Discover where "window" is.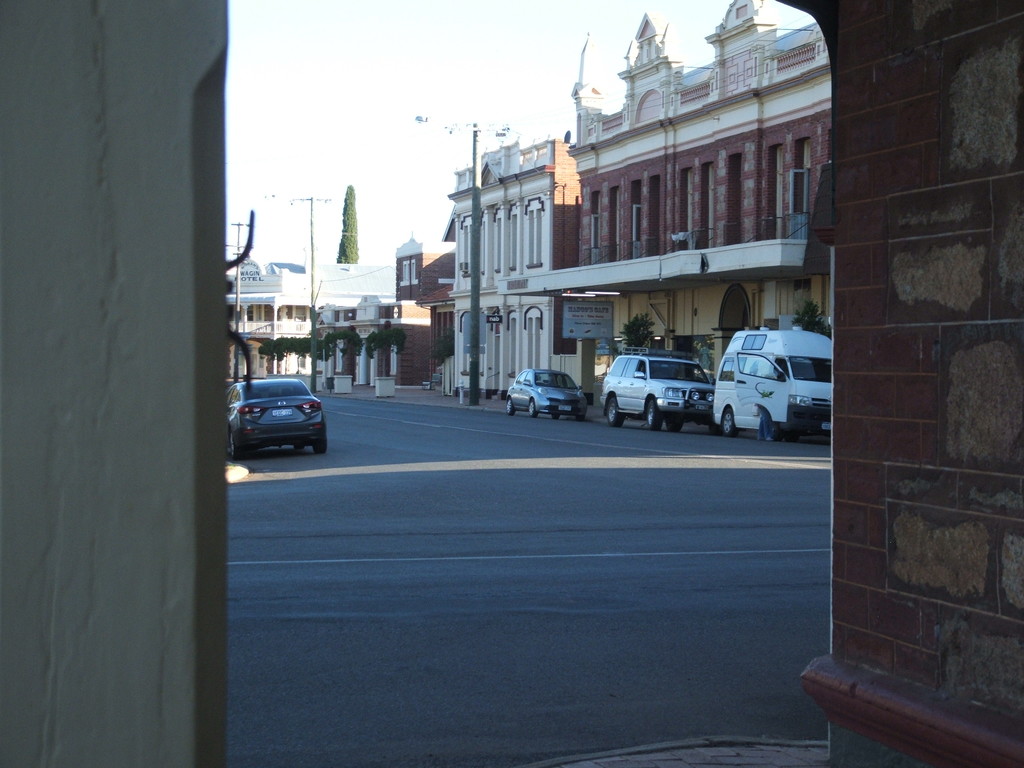
Discovered at locate(403, 264, 406, 279).
